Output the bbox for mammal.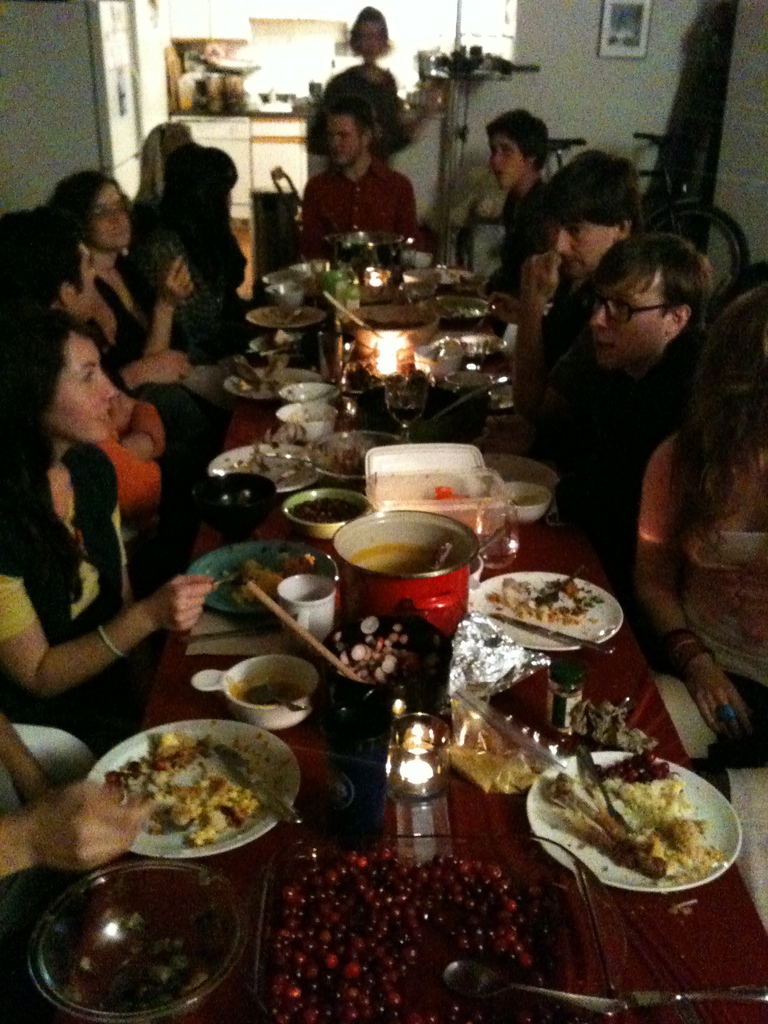
Rect(573, 234, 706, 556).
